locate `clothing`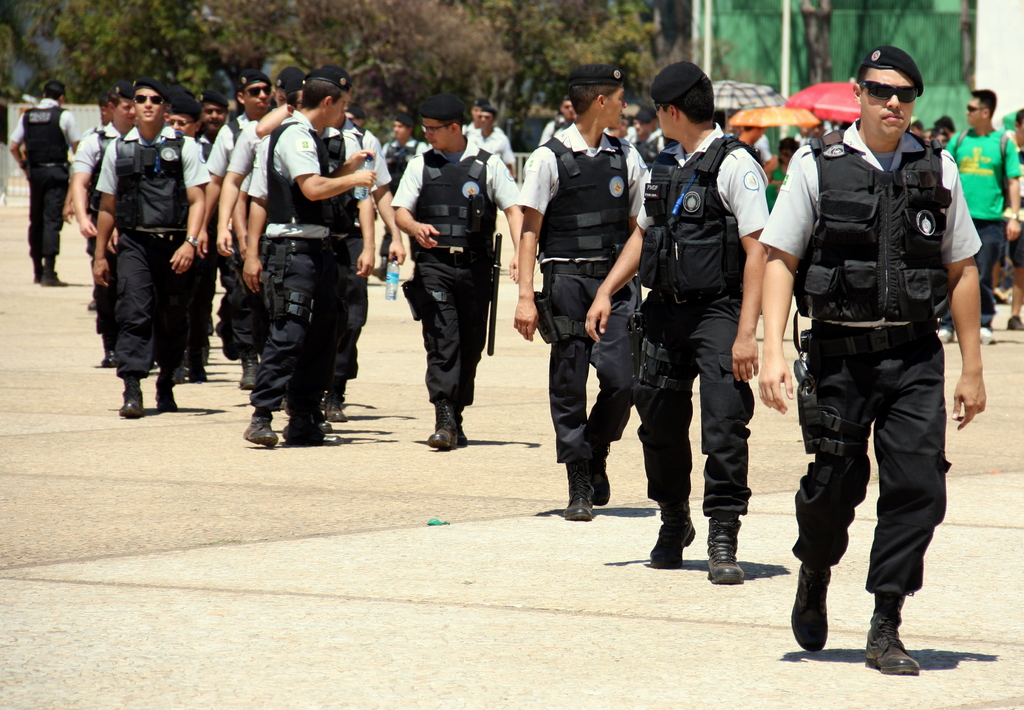
bbox=(246, 106, 335, 421)
